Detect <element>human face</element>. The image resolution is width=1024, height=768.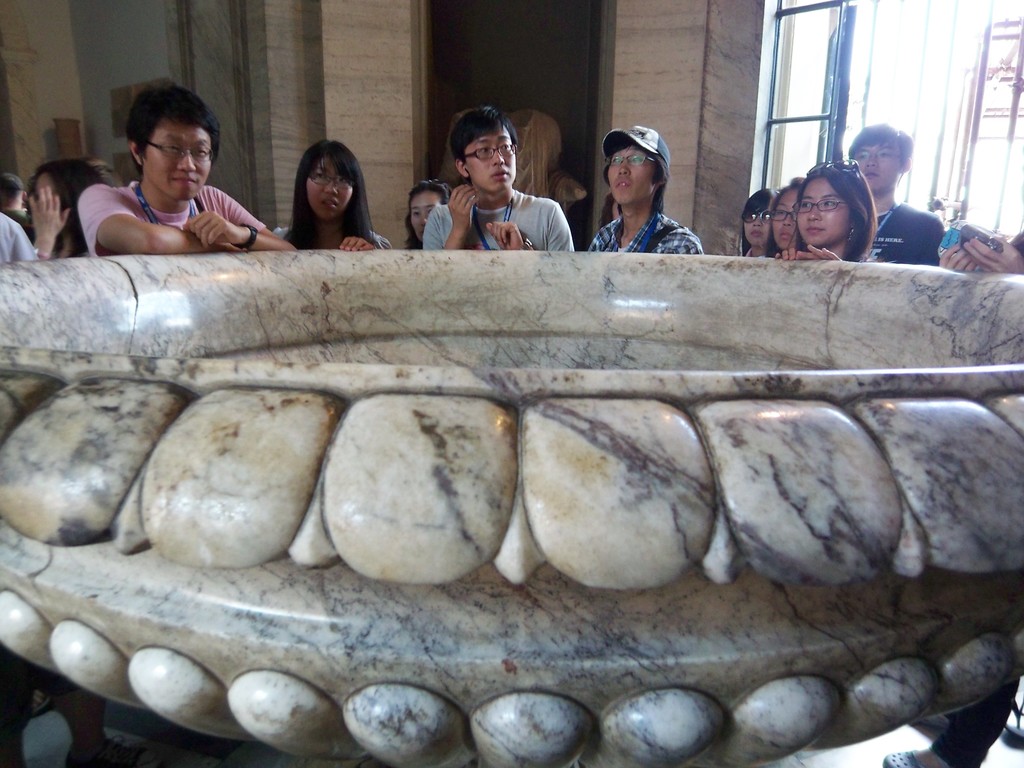
box=[604, 145, 657, 207].
